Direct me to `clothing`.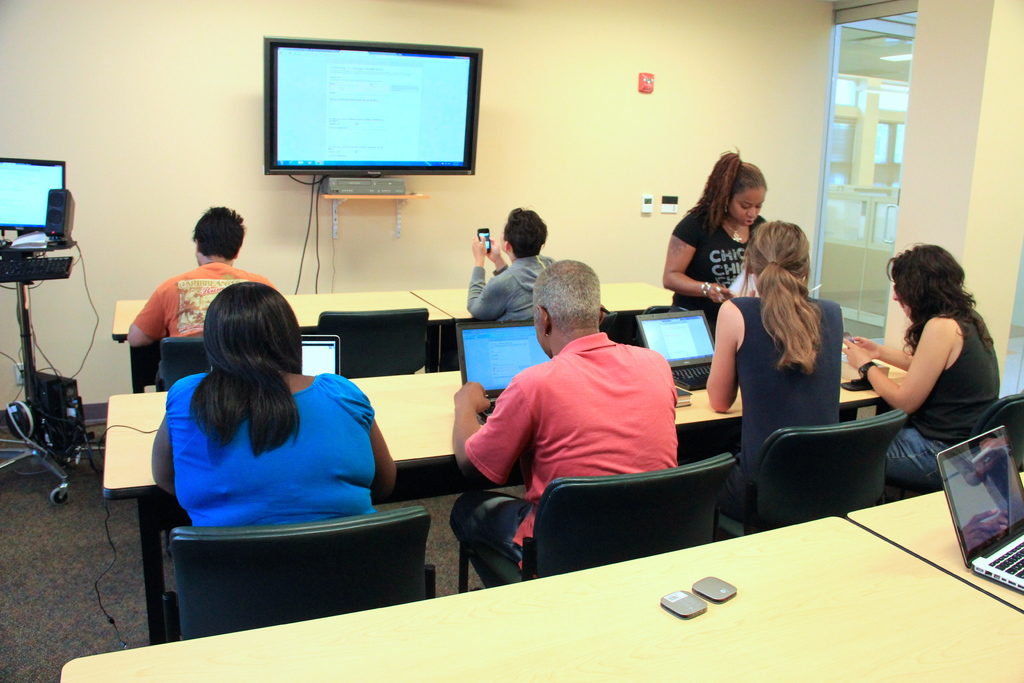
Direction: <bbox>715, 294, 845, 523</bbox>.
